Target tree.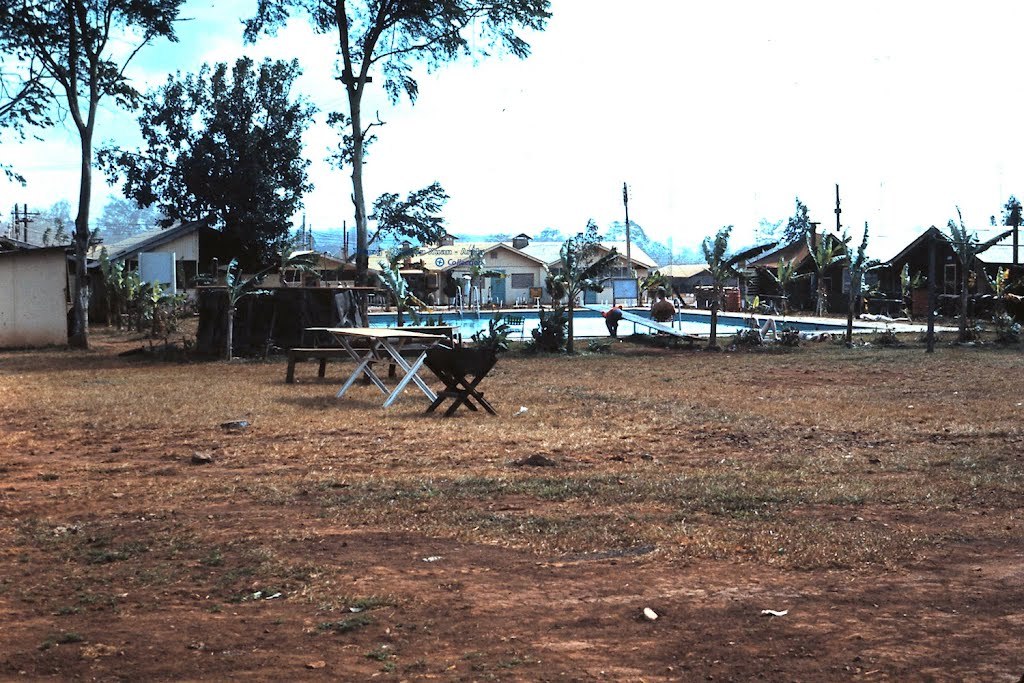
Target region: box=[553, 224, 628, 351].
